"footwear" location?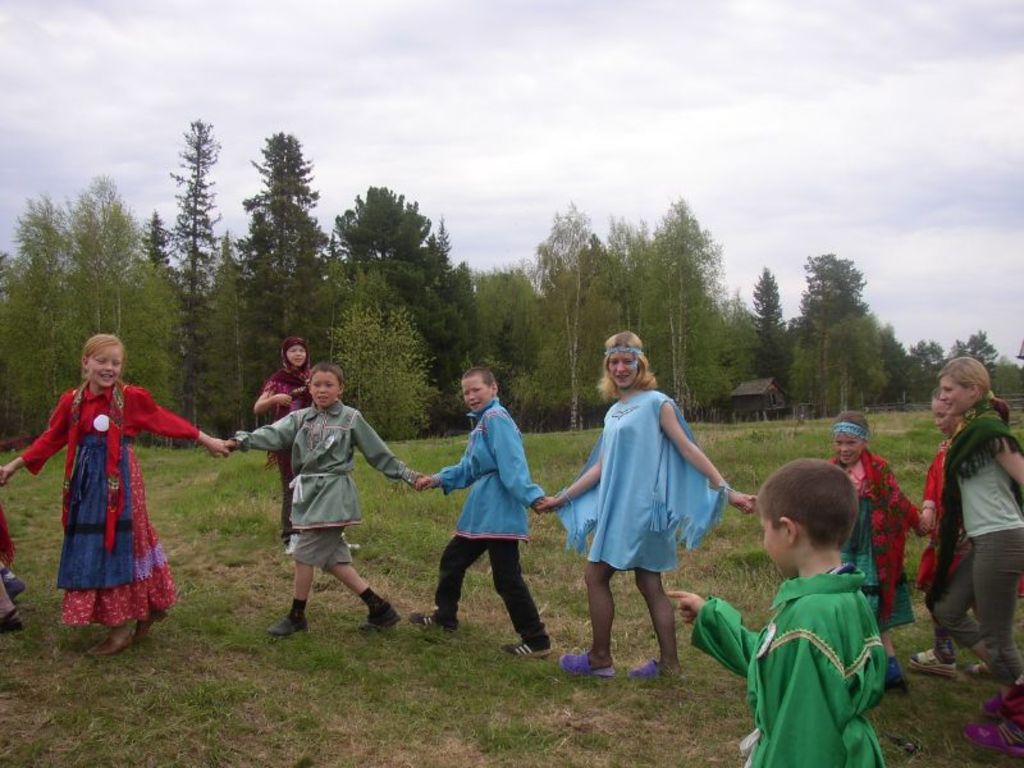
[133,605,165,640]
